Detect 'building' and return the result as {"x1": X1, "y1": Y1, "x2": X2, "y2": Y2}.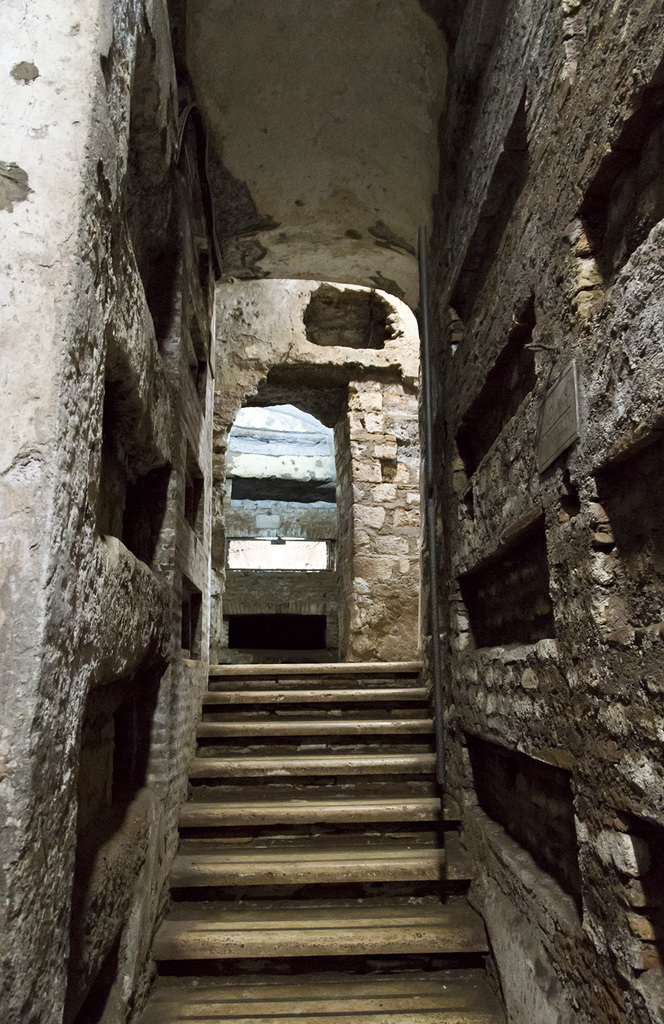
{"x1": 0, "y1": 1, "x2": 663, "y2": 1023}.
